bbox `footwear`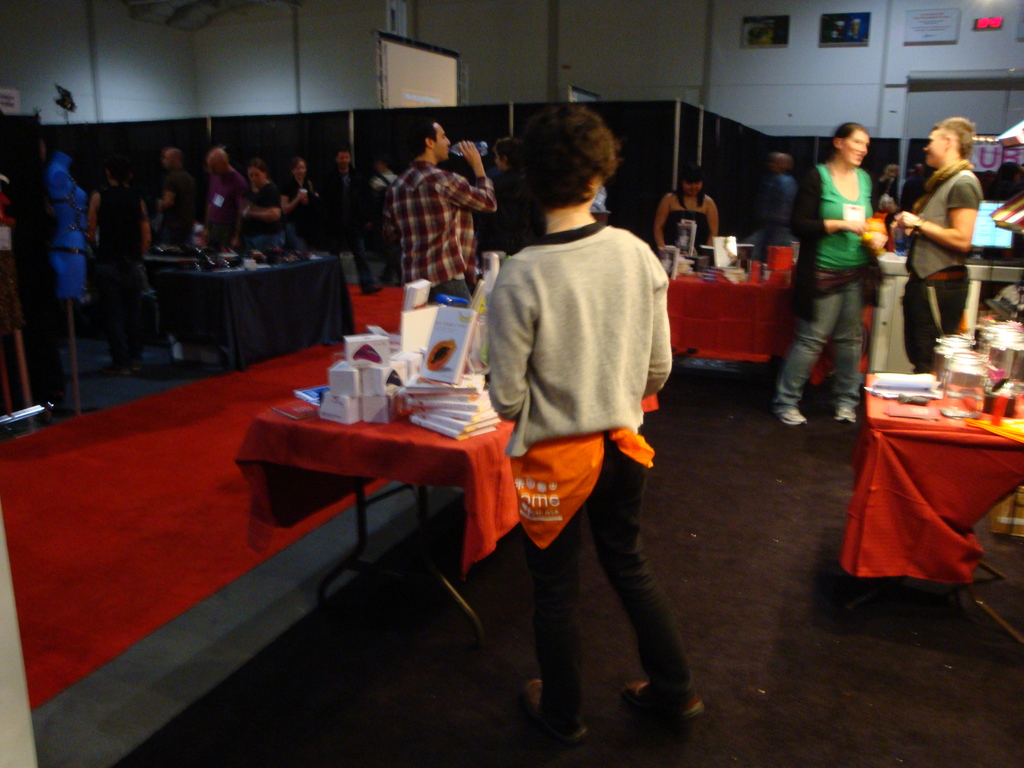
<bbox>836, 413, 856, 425</bbox>
